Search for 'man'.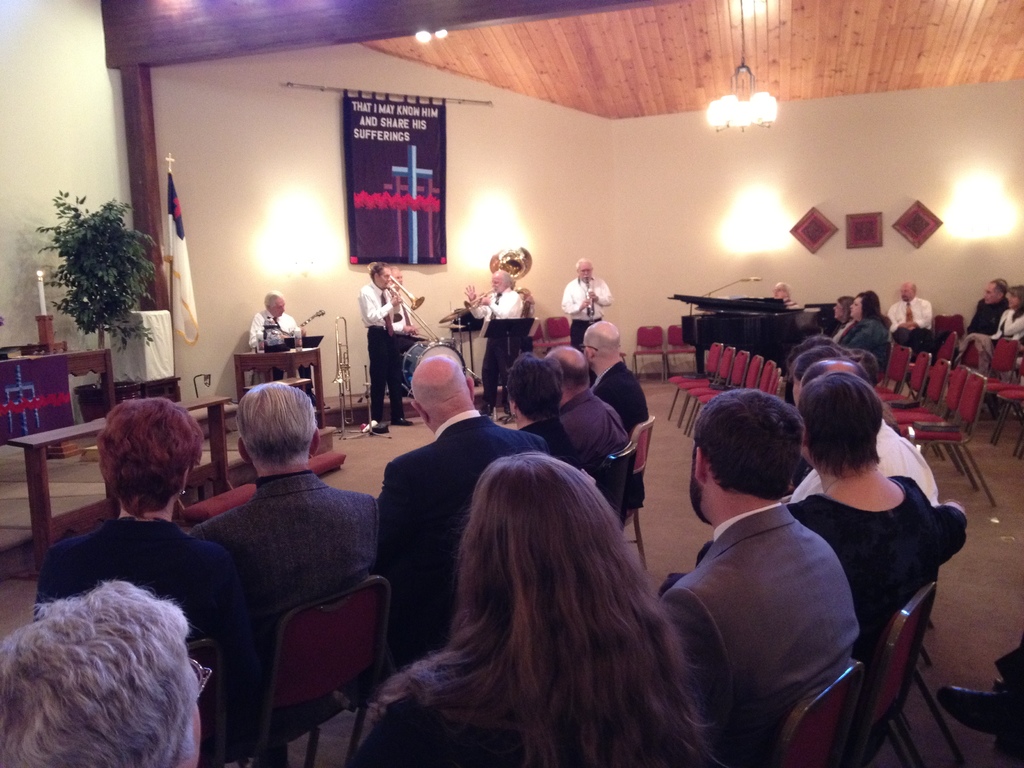
Found at [544, 344, 637, 482].
